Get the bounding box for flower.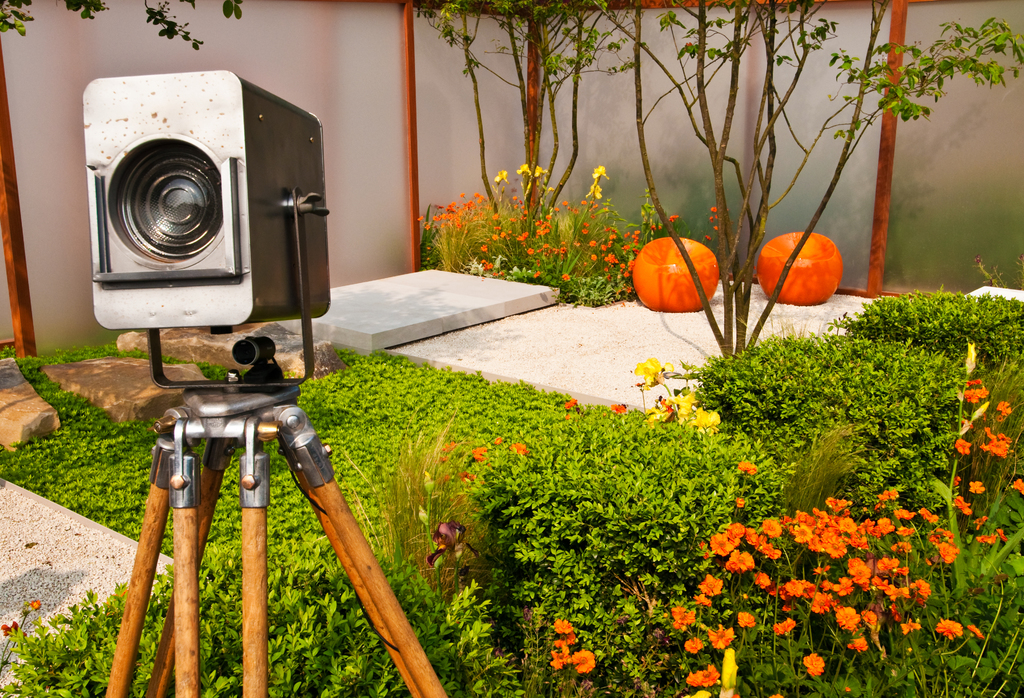
(x1=1009, y1=481, x2=1023, y2=494).
